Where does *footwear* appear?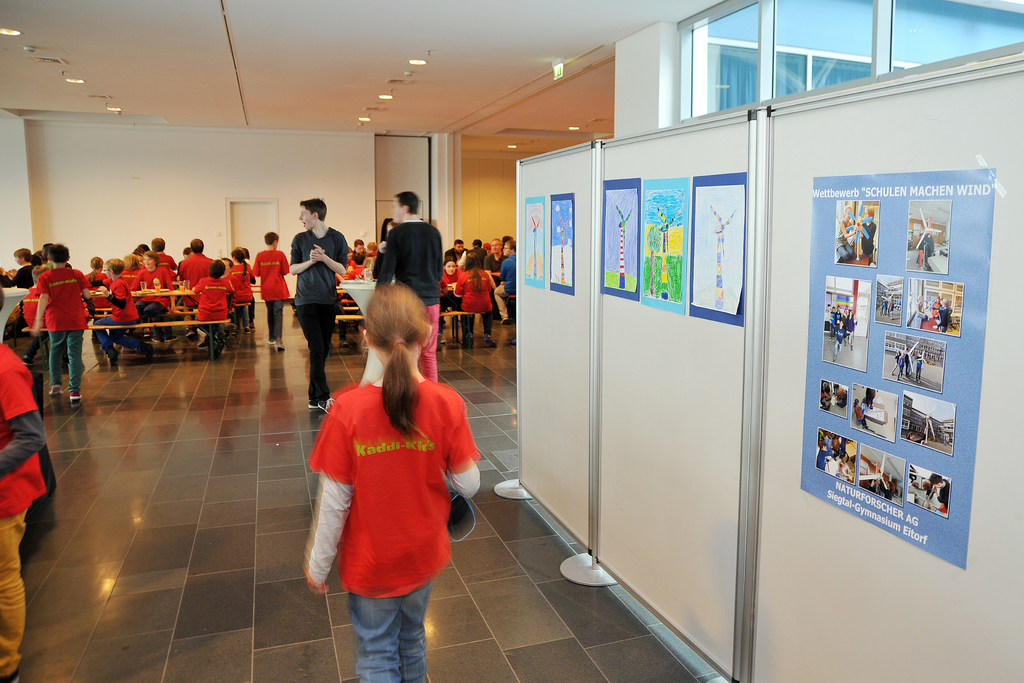
Appears at 337 337 346 350.
